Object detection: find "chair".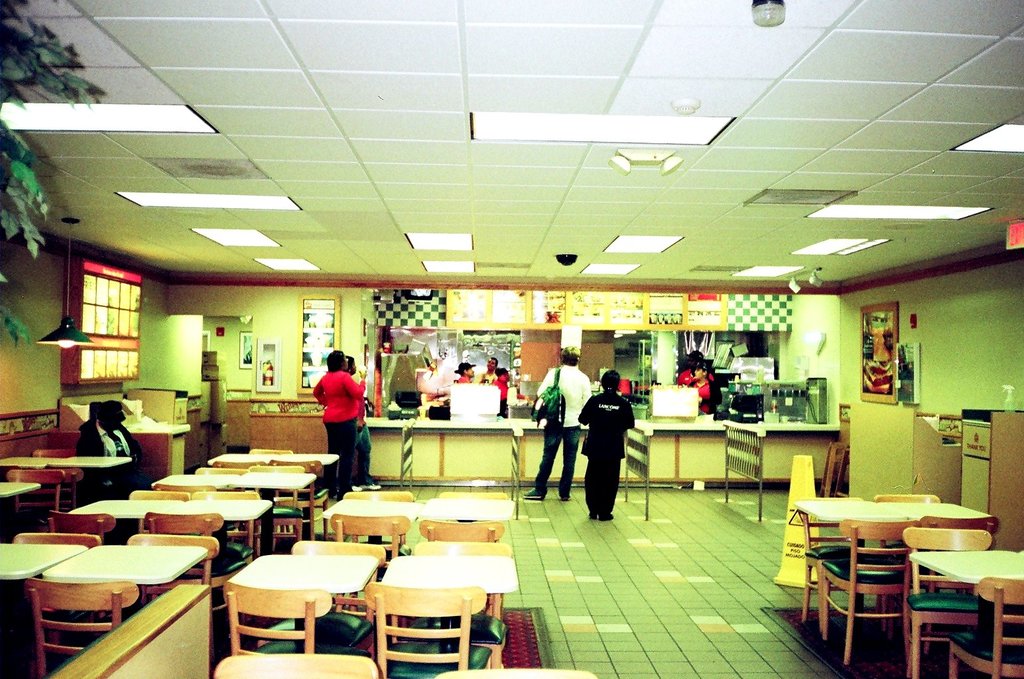
x1=34, y1=448, x2=77, y2=458.
